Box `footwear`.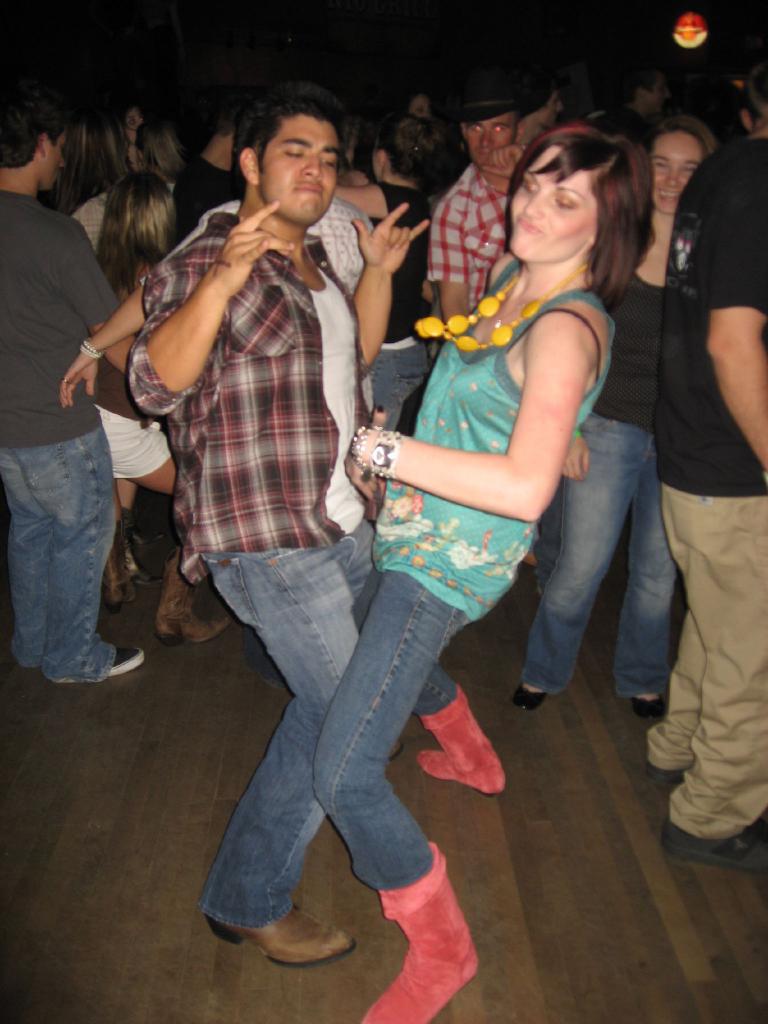
rect(212, 905, 355, 966).
